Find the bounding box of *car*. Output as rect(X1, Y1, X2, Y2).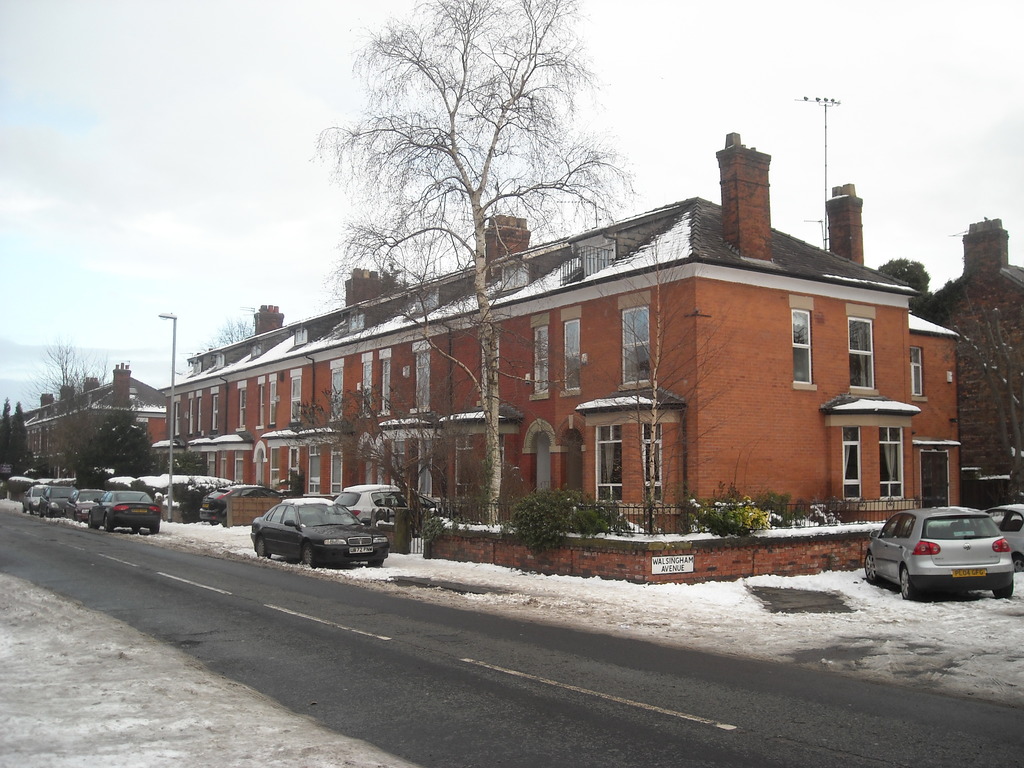
rect(257, 498, 387, 570).
